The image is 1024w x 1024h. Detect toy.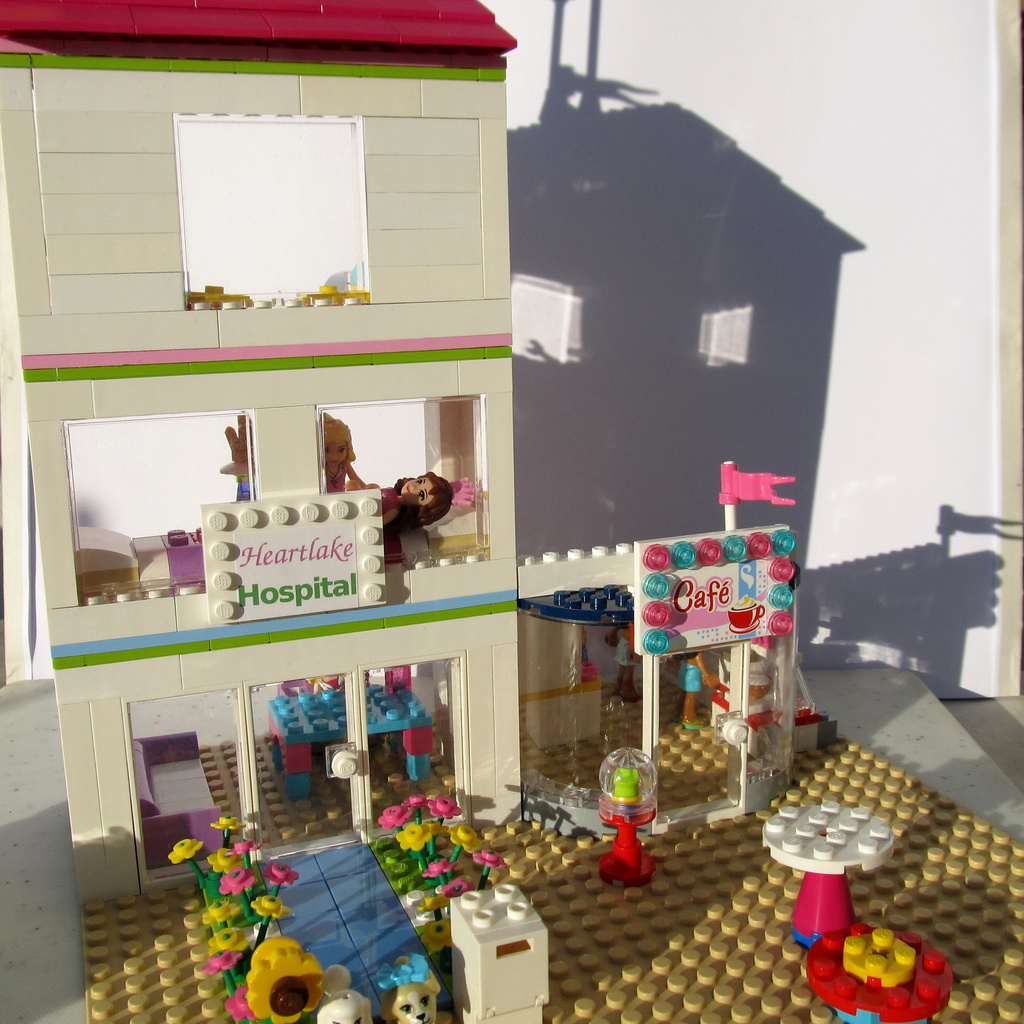
Detection: <box>450,888,555,1023</box>.
